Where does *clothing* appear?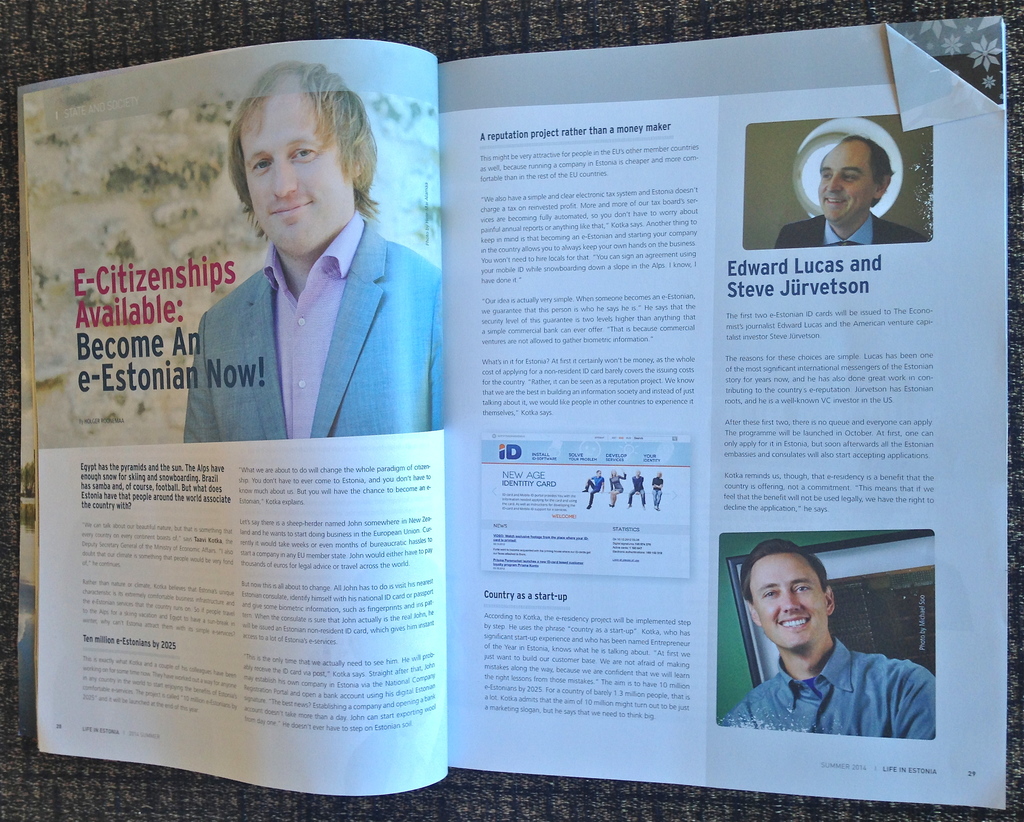
Appears at box(726, 640, 937, 739).
